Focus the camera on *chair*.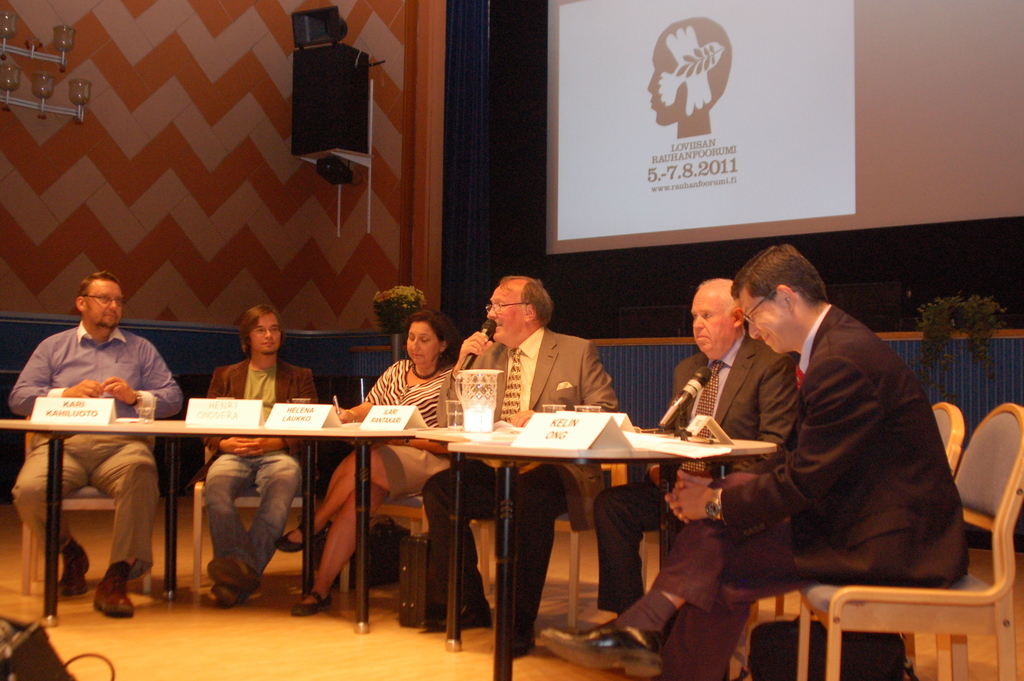
Focus region: <region>531, 448, 631, 633</region>.
